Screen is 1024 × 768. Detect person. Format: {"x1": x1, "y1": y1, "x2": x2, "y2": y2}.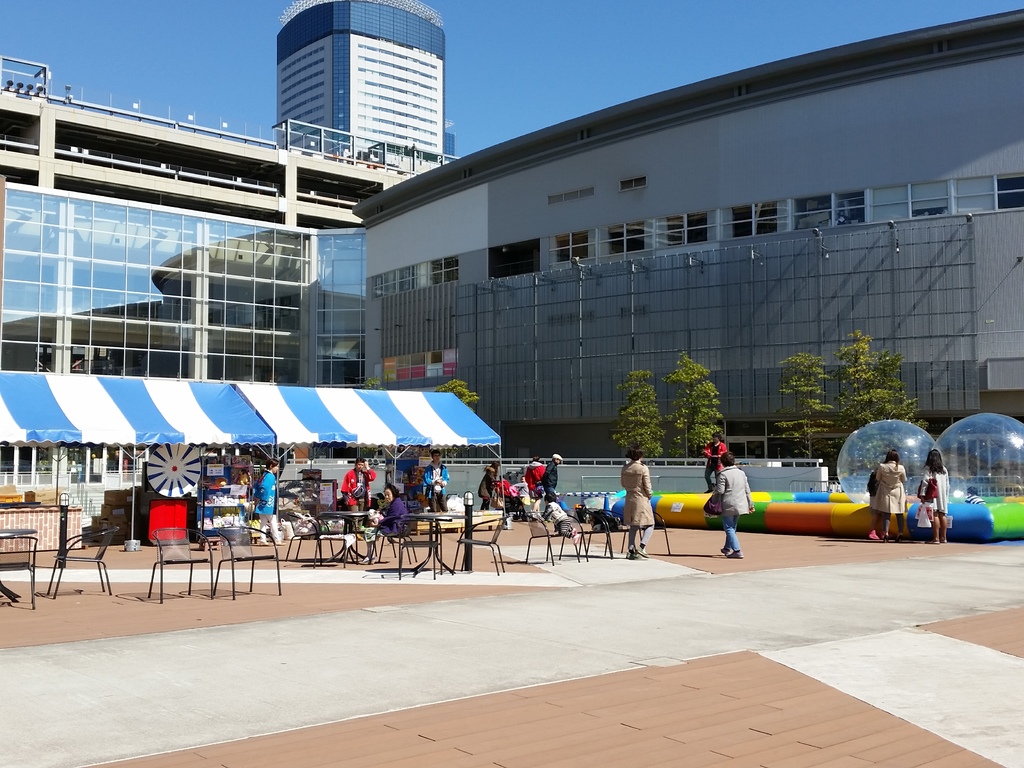
{"x1": 966, "y1": 492, "x2": 987, "y2": 507}.
